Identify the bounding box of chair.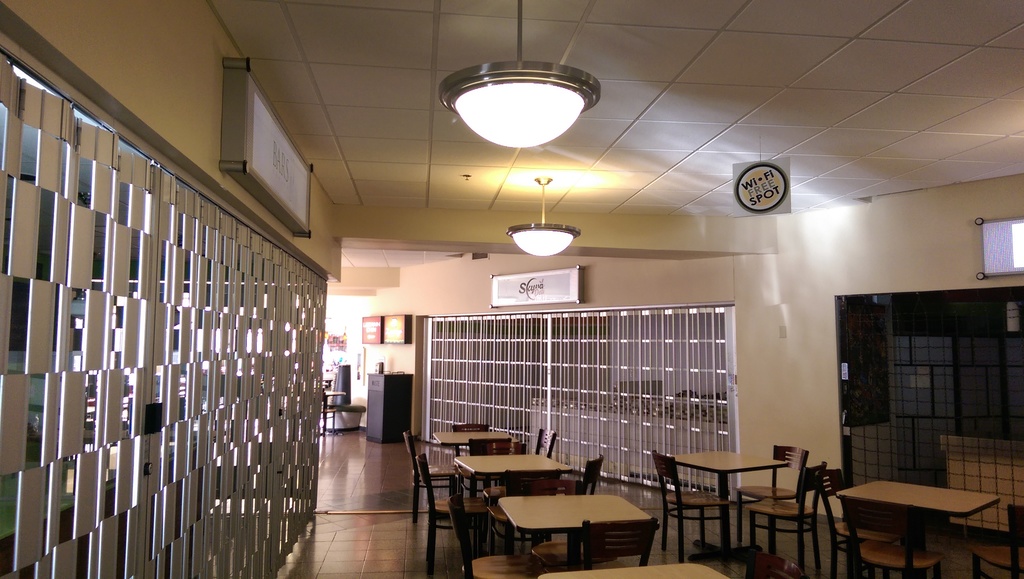
crop(837, 497, 942, 578).
